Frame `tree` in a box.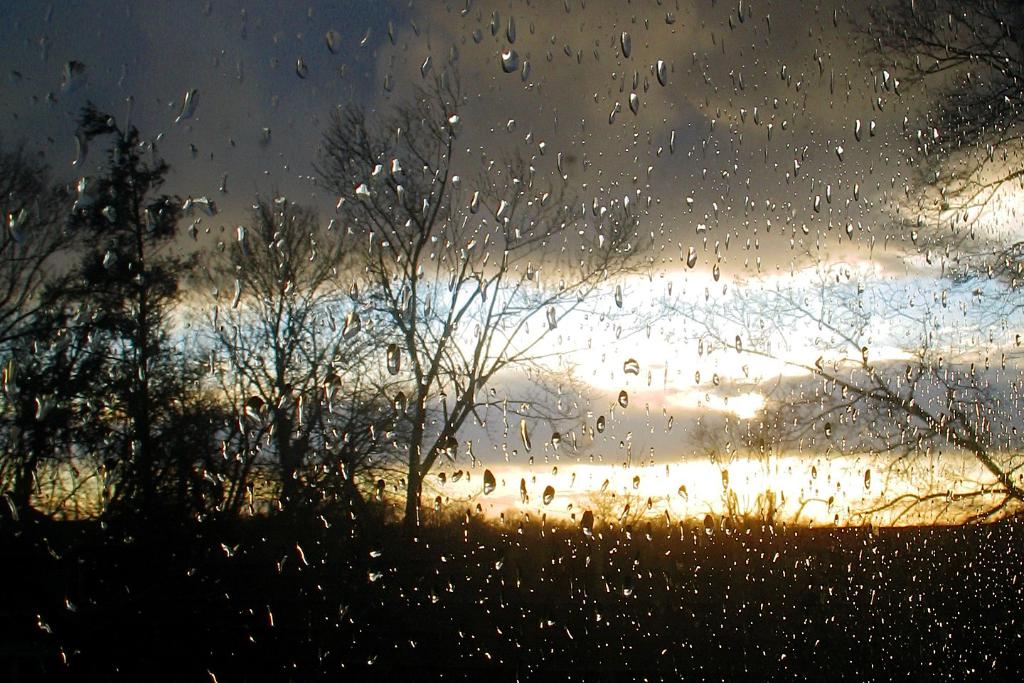
[x1=647, y1=0, x2=1023, y2=564].
